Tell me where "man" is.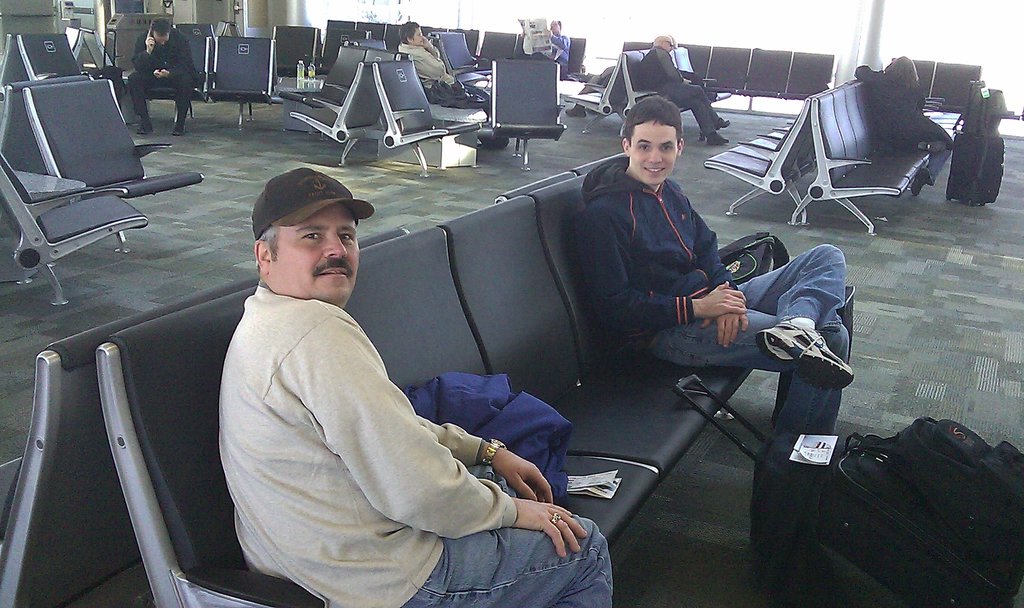
"man" is at 127 18 196 139.
